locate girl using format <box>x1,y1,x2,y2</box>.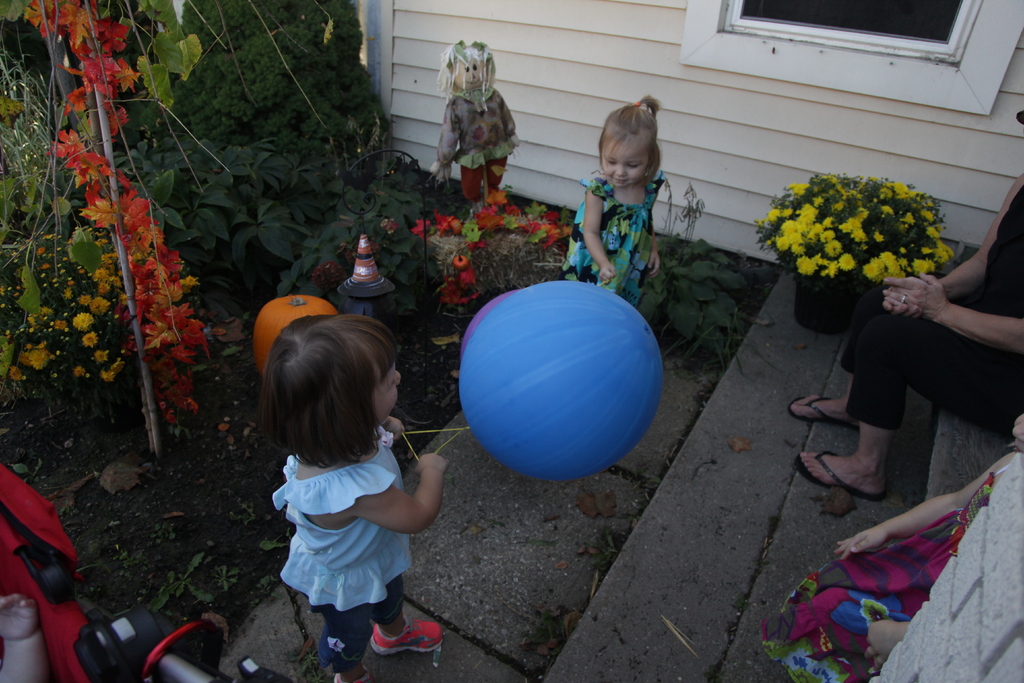
<box>562,94,661,306</box>.
